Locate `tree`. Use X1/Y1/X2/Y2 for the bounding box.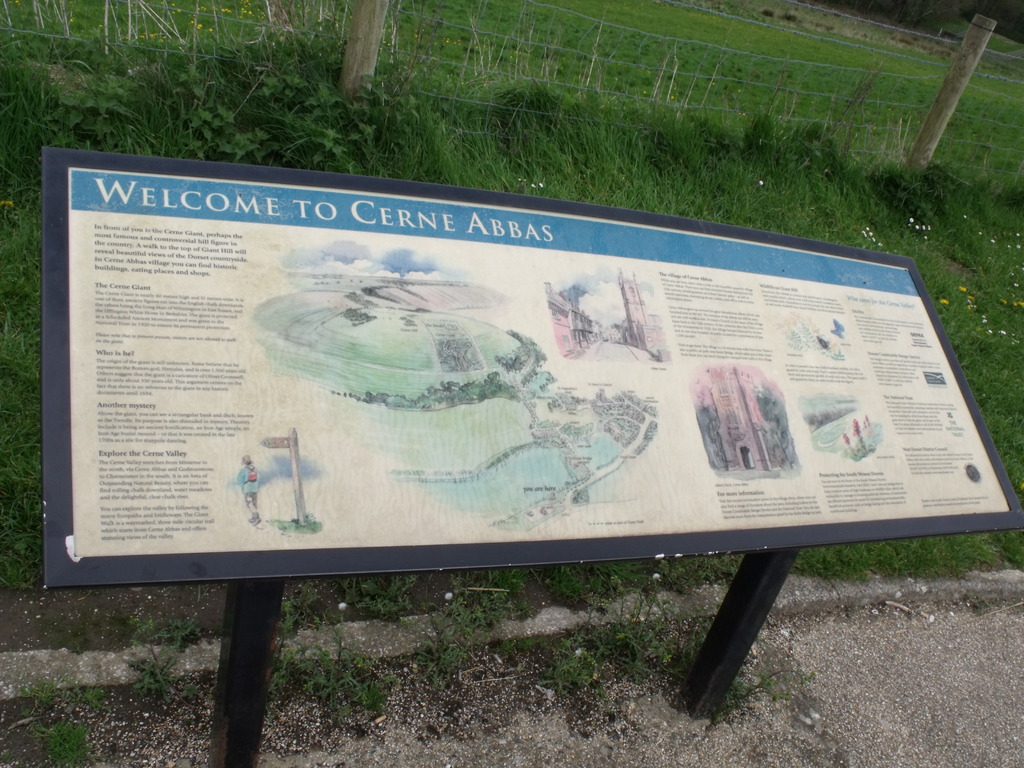
334/0/391/103.
